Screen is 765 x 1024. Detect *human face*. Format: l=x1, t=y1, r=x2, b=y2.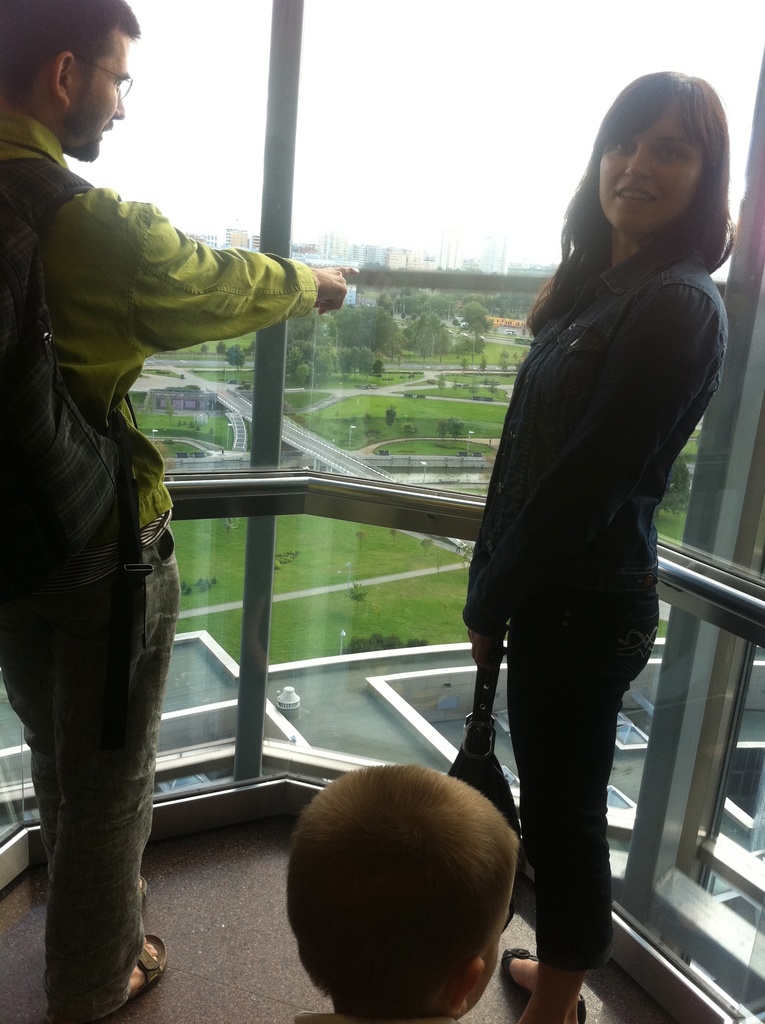
l=601, t=98, r=705, b=237.
